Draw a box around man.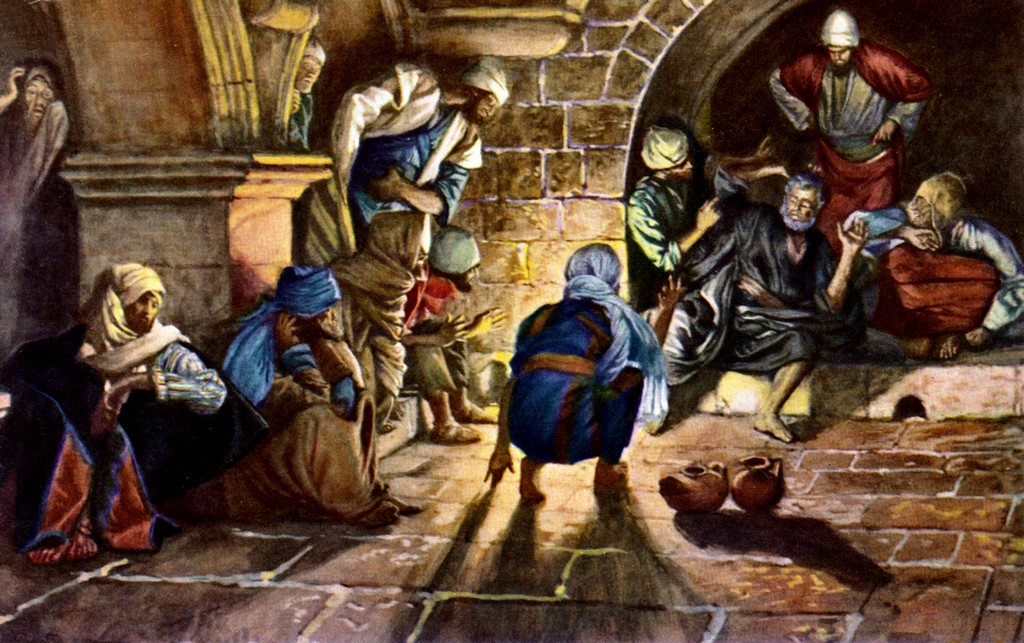
bbox=[288, 30, 326, 147].
